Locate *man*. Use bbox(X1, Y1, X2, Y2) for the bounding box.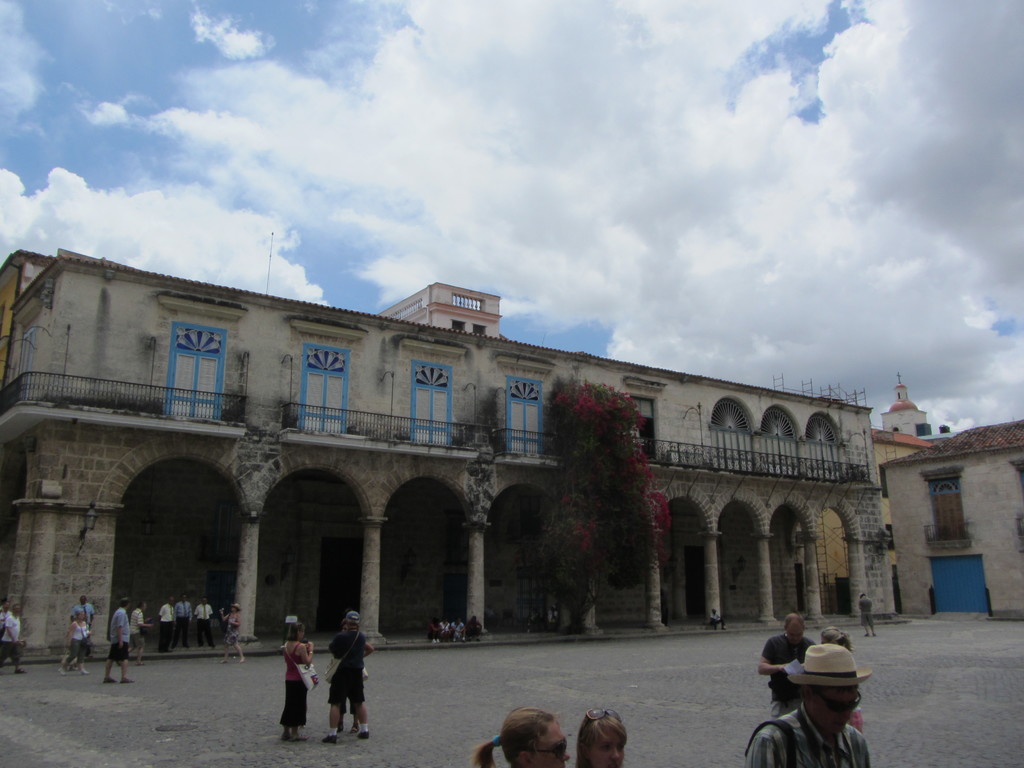
bbox(712, 609, 724, 628).
